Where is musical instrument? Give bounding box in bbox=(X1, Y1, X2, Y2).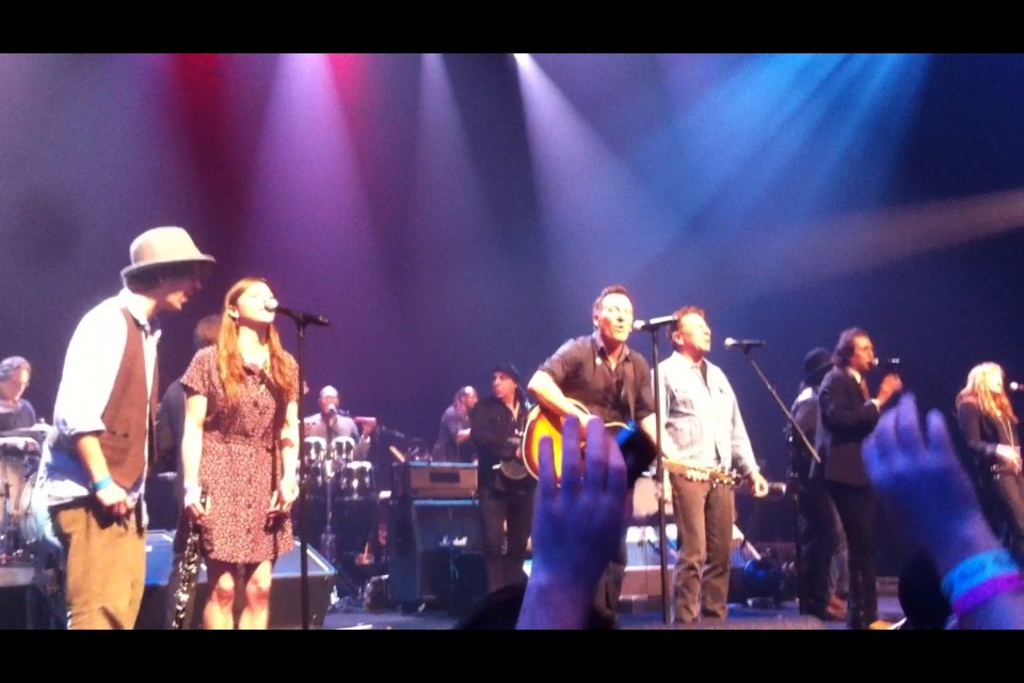
bbox=(330, 434, 359, 465).
